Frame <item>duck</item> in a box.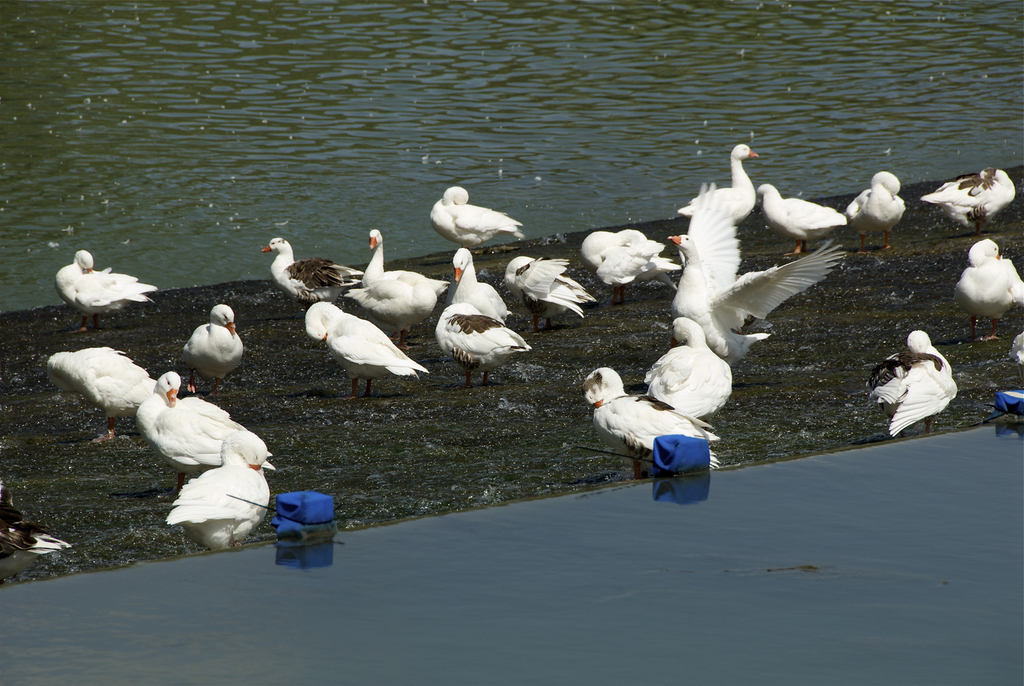
<box>844,171,913,257</box>.
